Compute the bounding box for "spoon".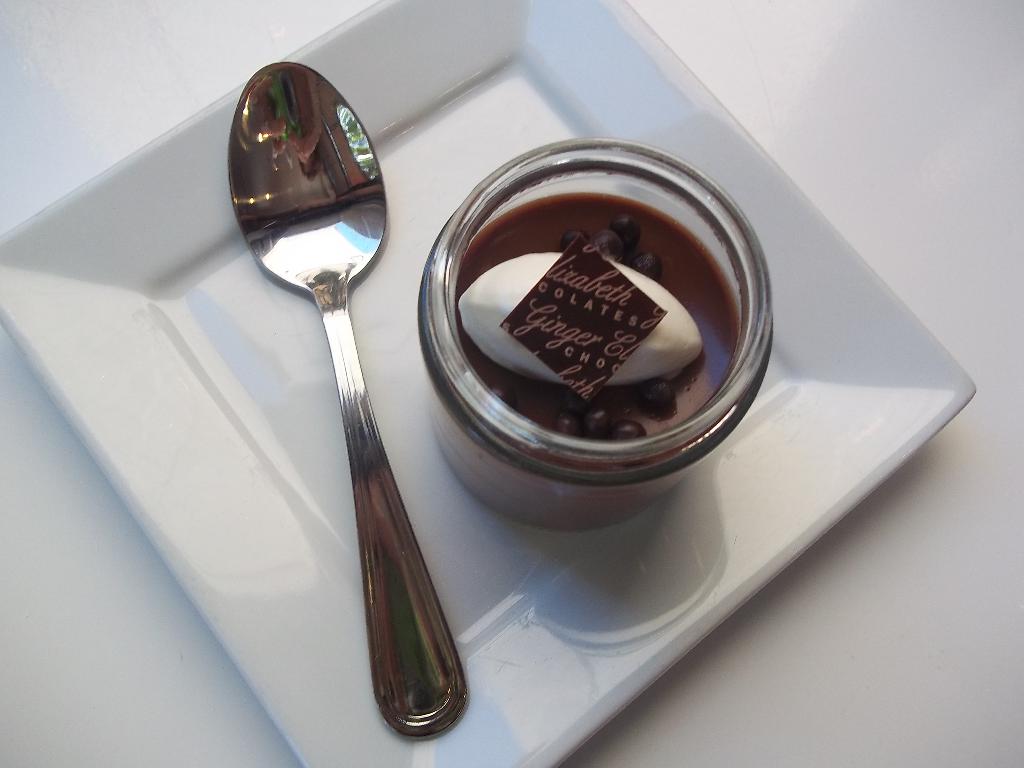
x1=228 y1=60 x2=469 y2=740.
